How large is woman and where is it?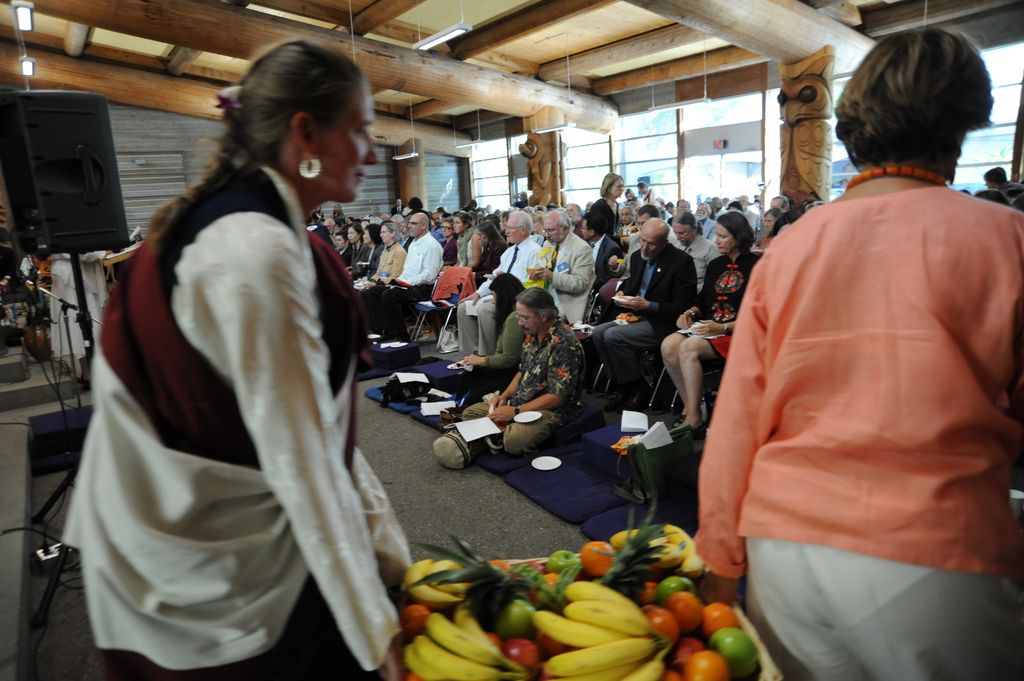
Bounding box: BBox(456, 272, 526, 406).
